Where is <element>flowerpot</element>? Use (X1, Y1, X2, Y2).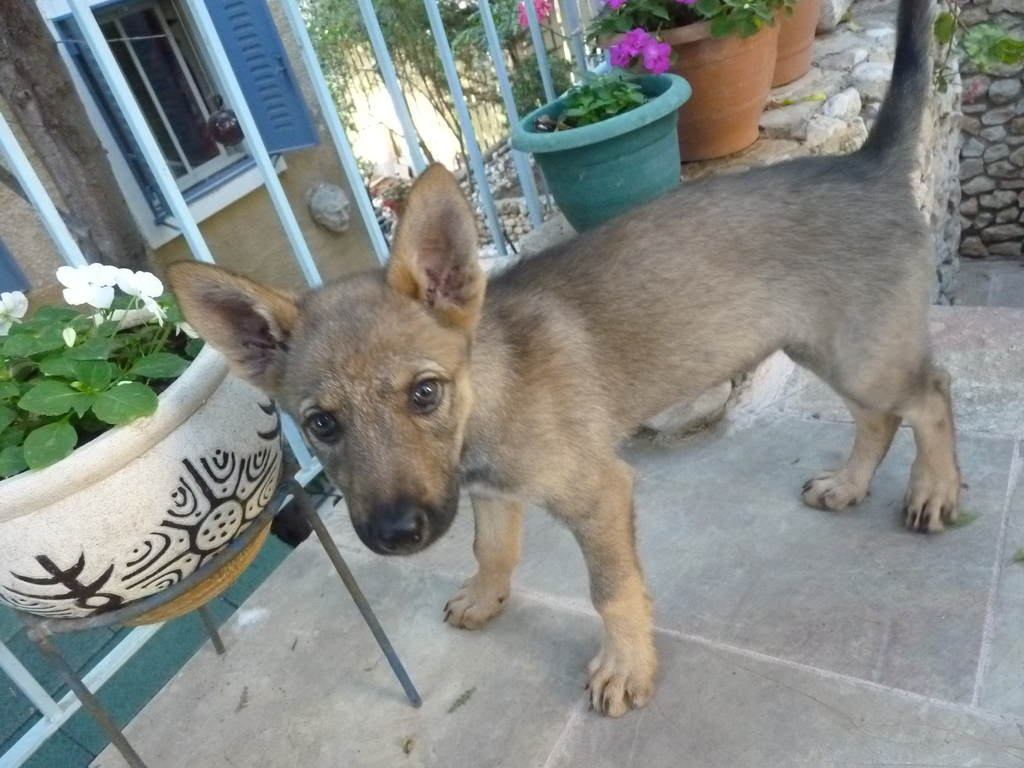
(768, 0, 821, 88).
